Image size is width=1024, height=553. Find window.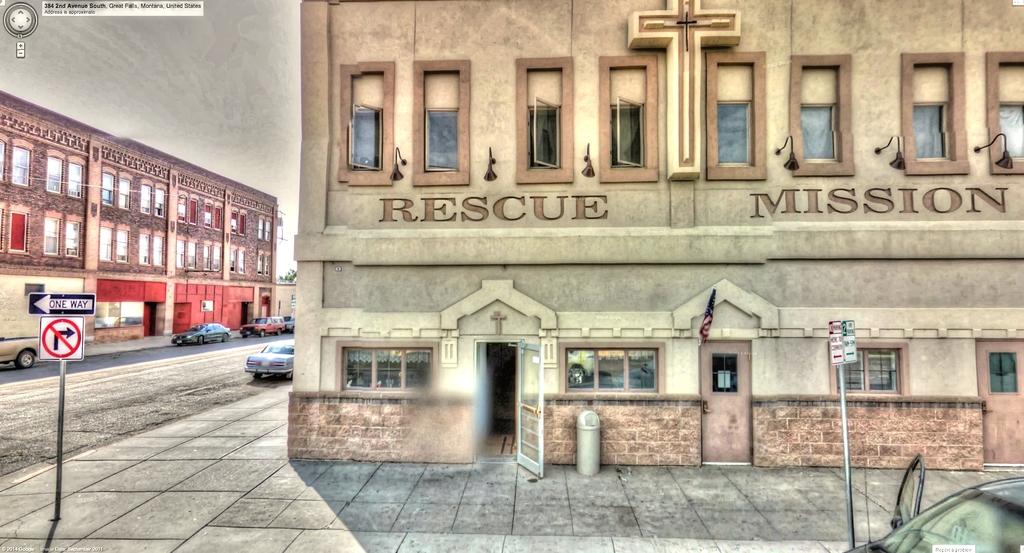
719,99,752,166.
